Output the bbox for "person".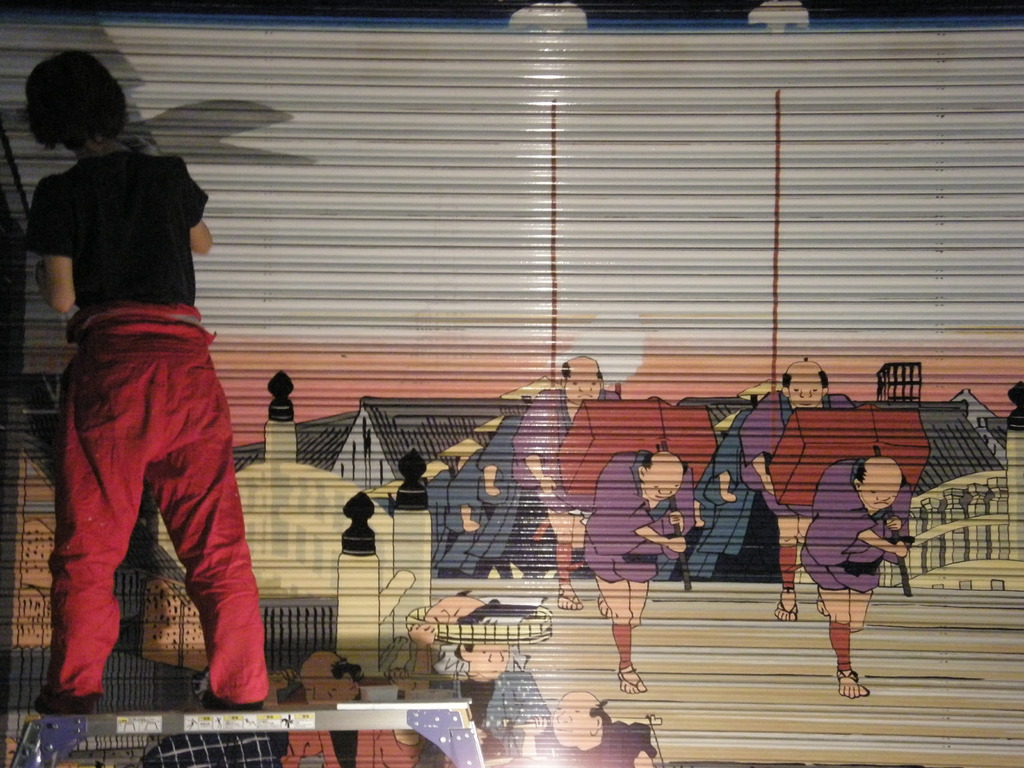
bbox=(797, 427, 908, 715).
